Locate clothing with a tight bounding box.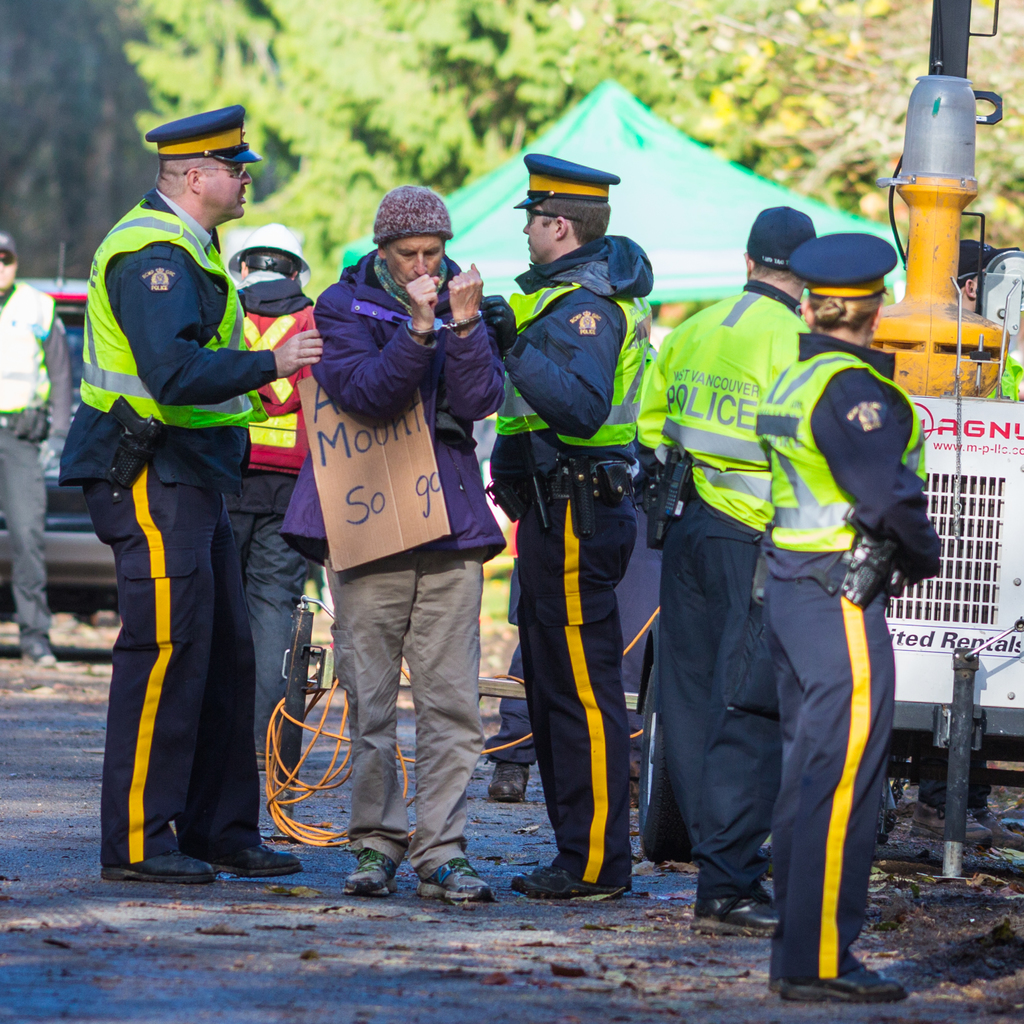
(275, 250, 497, 853).
